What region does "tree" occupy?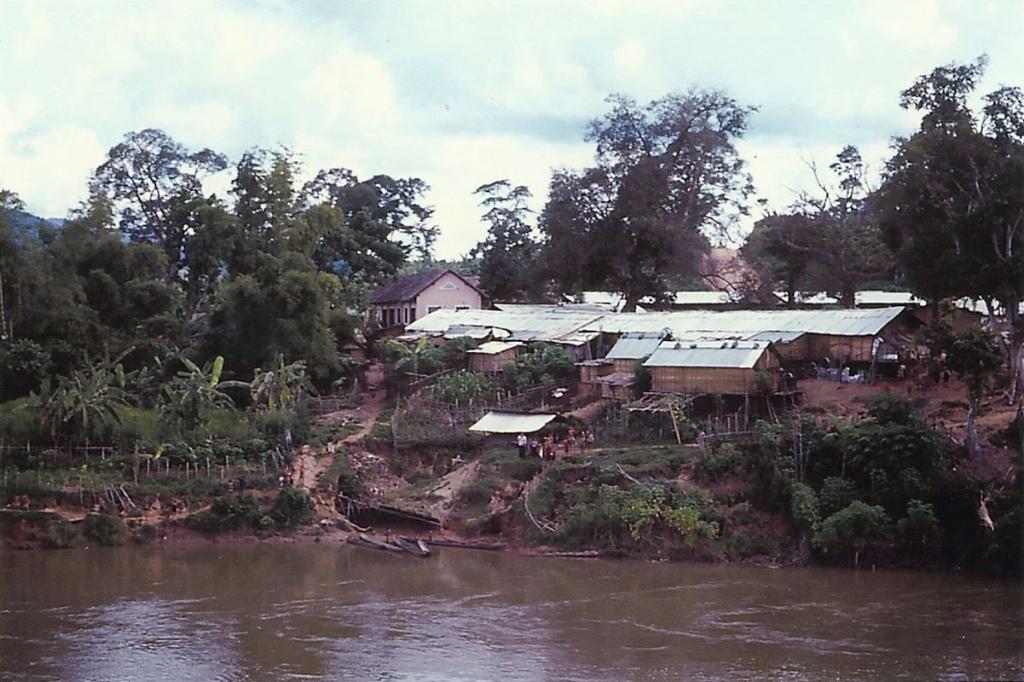
x1=856 y1=51 x2=1023 y2=398.
